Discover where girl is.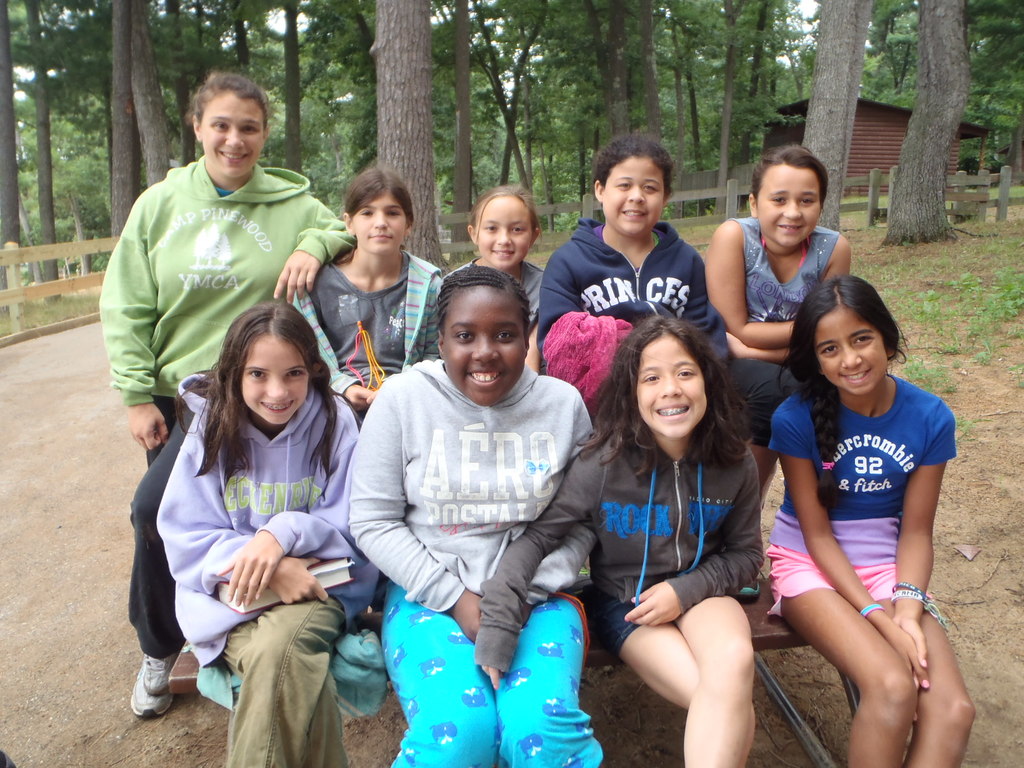
Discovered at box(294, 169, 449, 417).
